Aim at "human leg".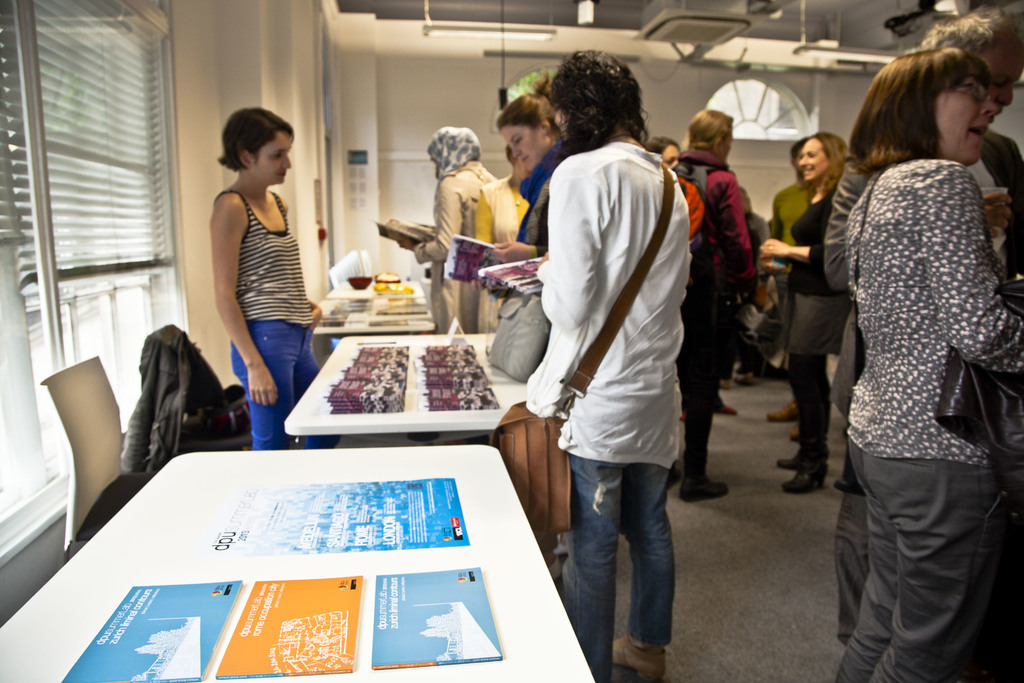
Aimed at l=563, t=447, r=620, b=682.
